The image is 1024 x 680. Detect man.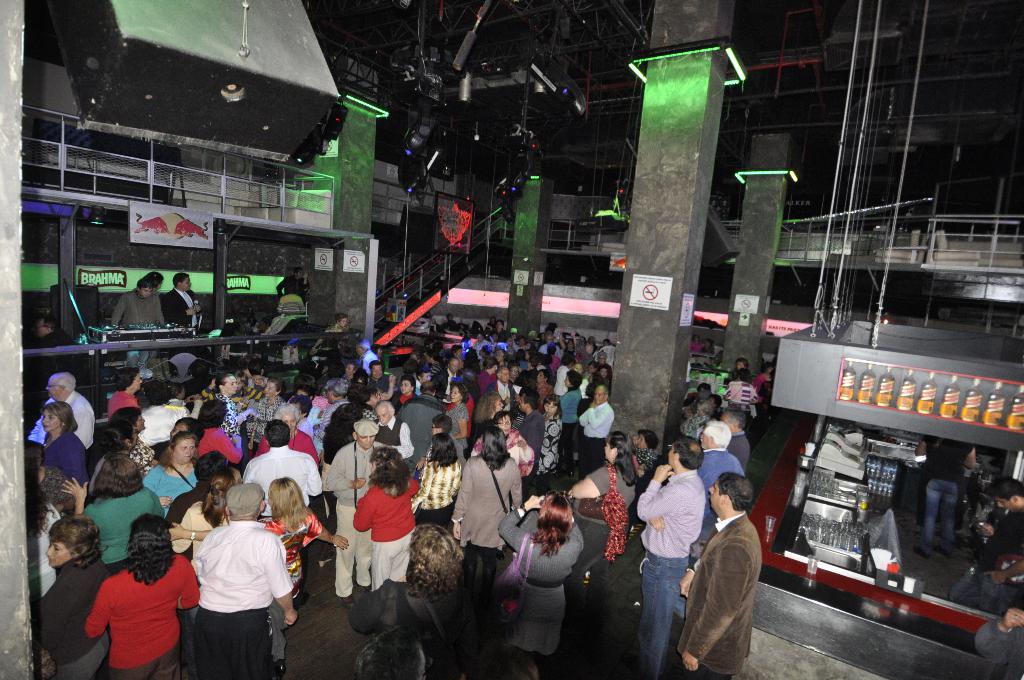
Detection: 160, 271, 202, 330.
